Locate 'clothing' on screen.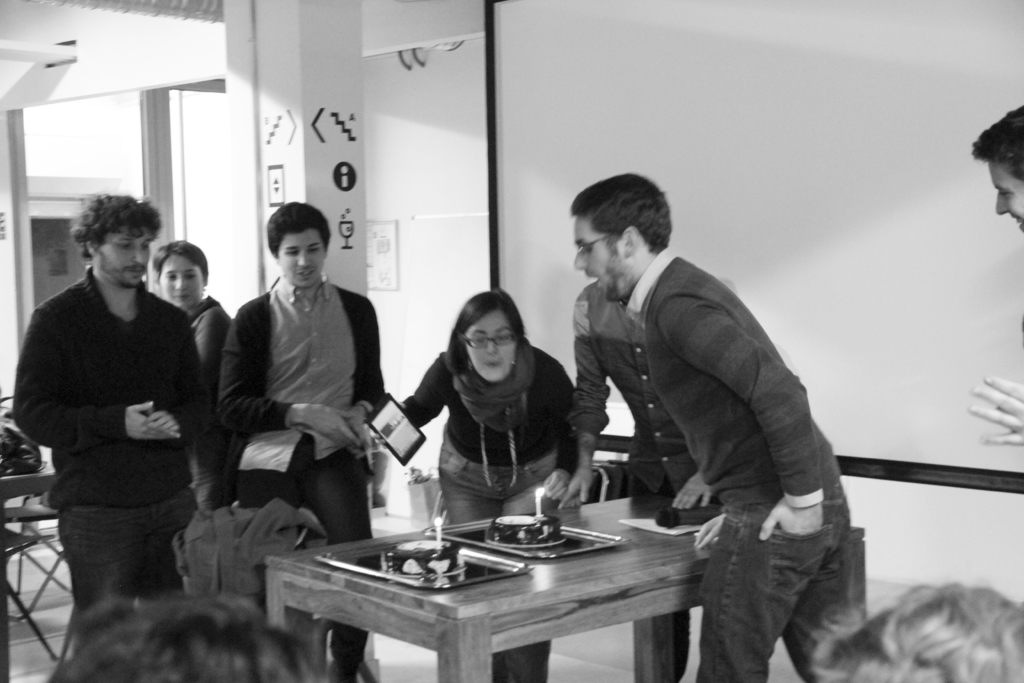
On screen at (left=623, top=248, right=868, bottom=682).
